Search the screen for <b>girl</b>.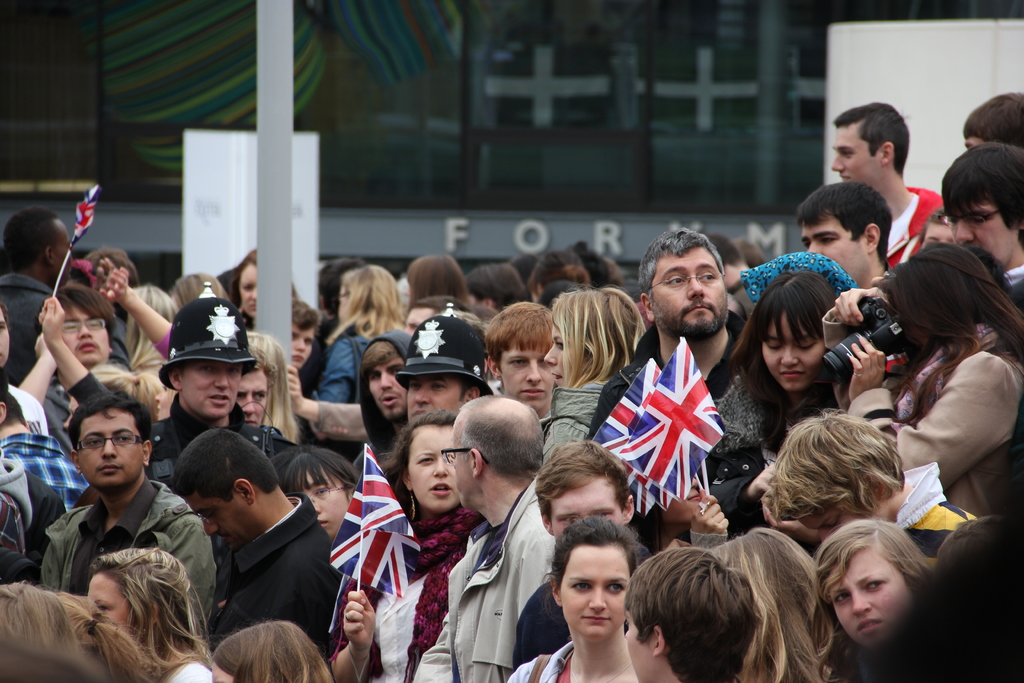
Found at [left=810, top=514, right=929, bottom=682].
